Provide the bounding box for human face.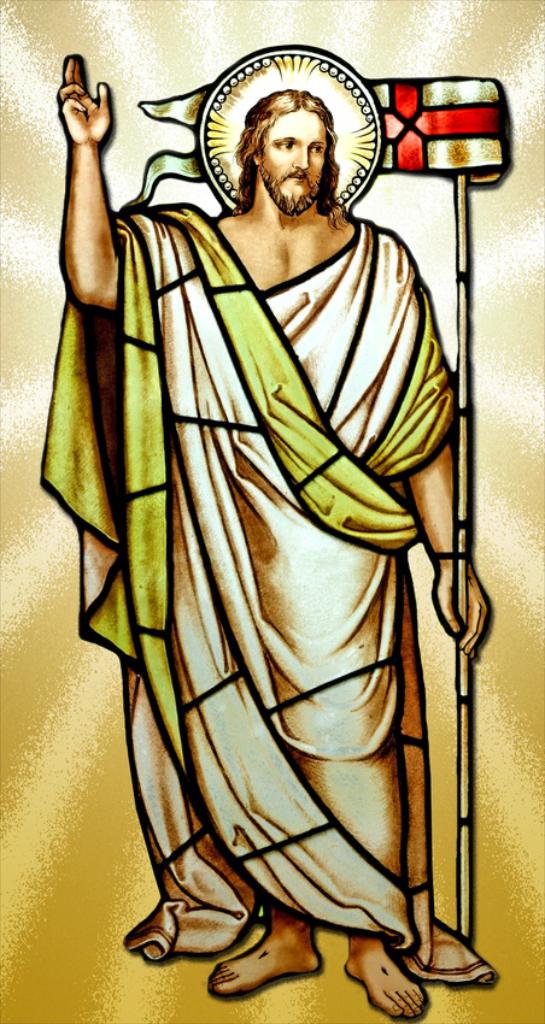
{"x1": 263, "y1": 106, "x2": 326, "y2": 217}.
